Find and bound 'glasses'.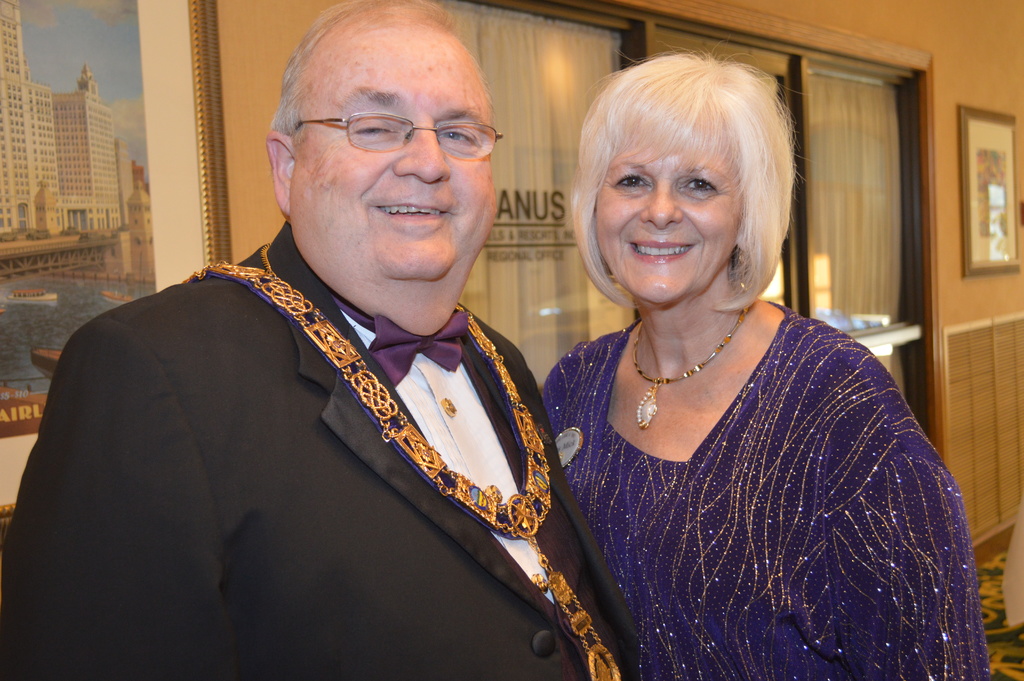
Bound: region(326, 96, 499, 154).
